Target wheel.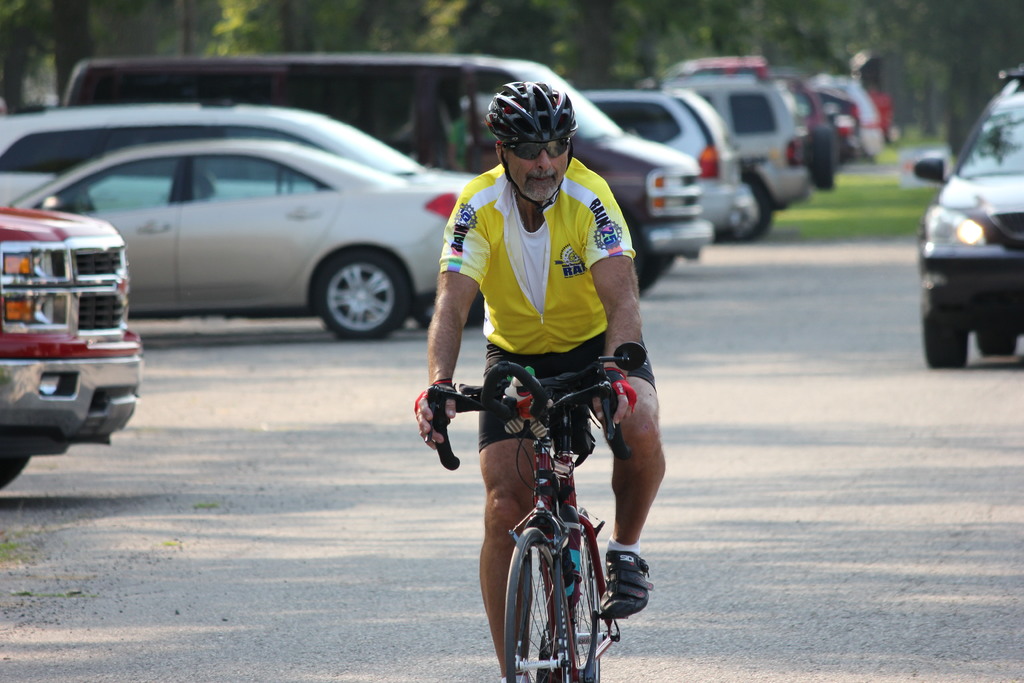
Target region: [x1=0, y1=423, x2=14, y2=488].
